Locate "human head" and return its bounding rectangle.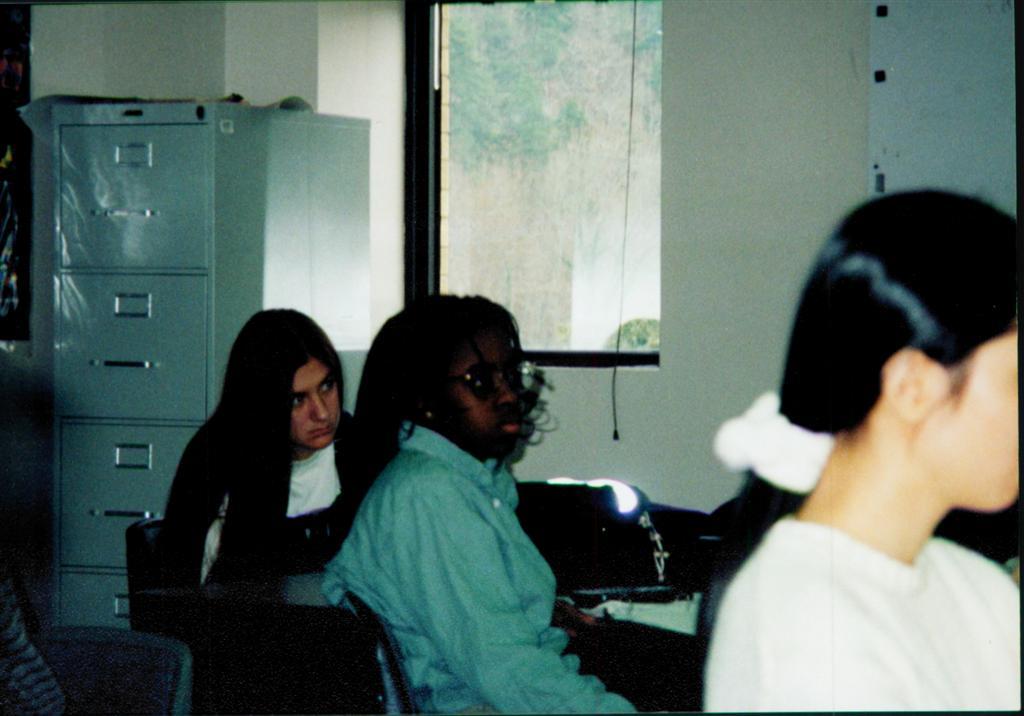
region(788, 187, 1015, 531).
